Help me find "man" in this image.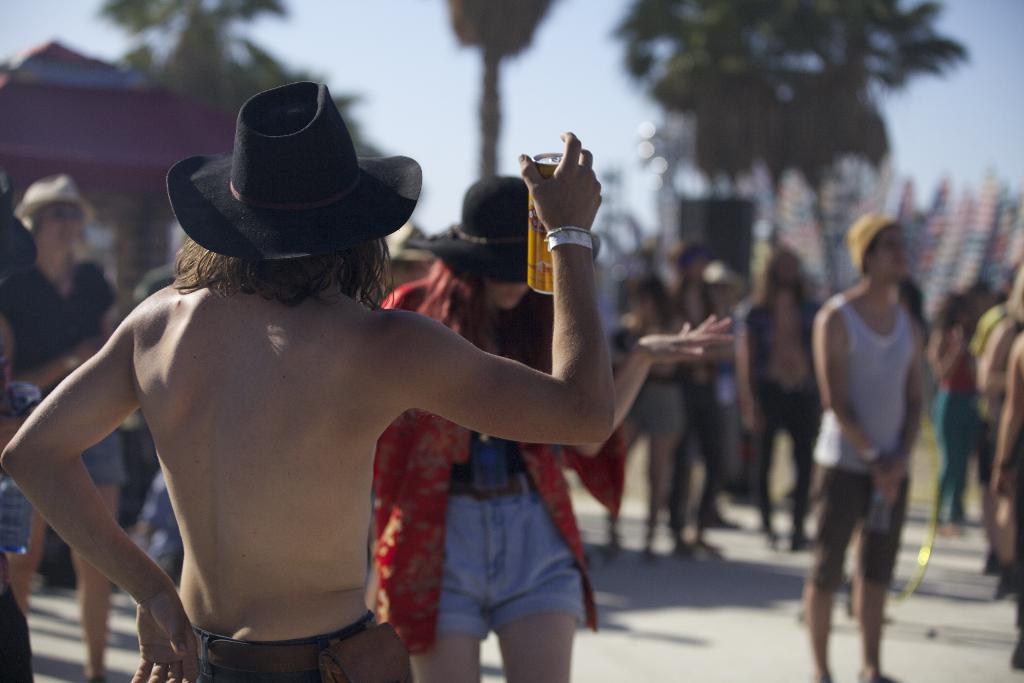
Found it: Rect(735, 235, 819, 550).
